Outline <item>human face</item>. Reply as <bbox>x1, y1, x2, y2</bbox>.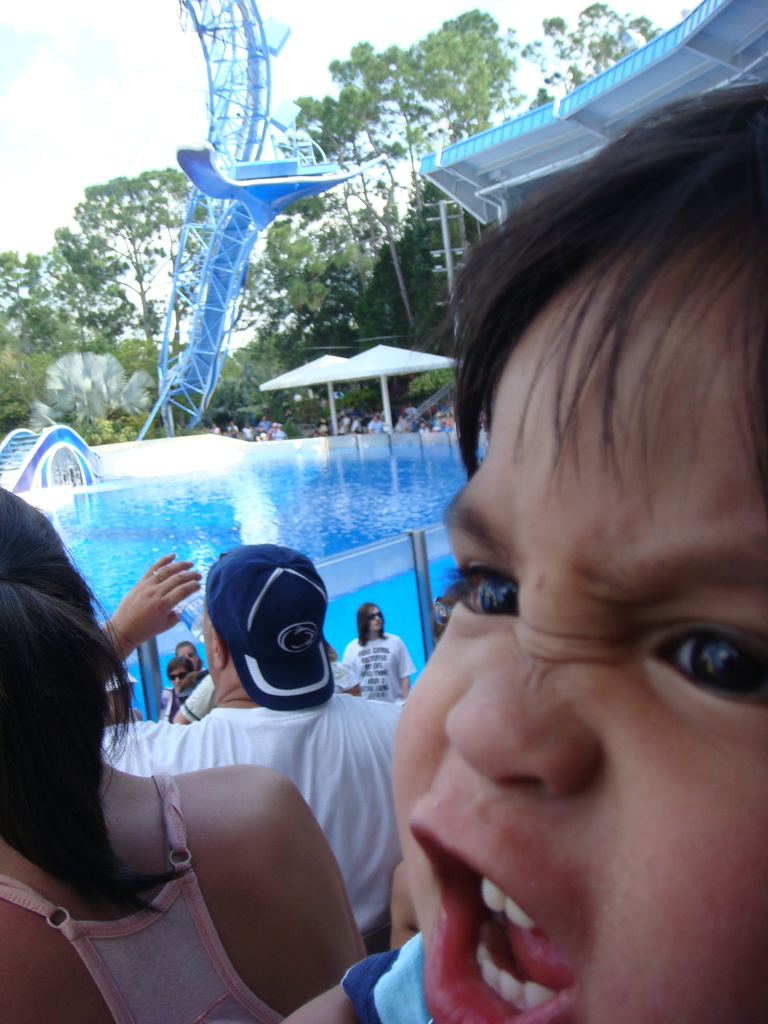
<bbox>171, 659, 186, 692</bbox>.
